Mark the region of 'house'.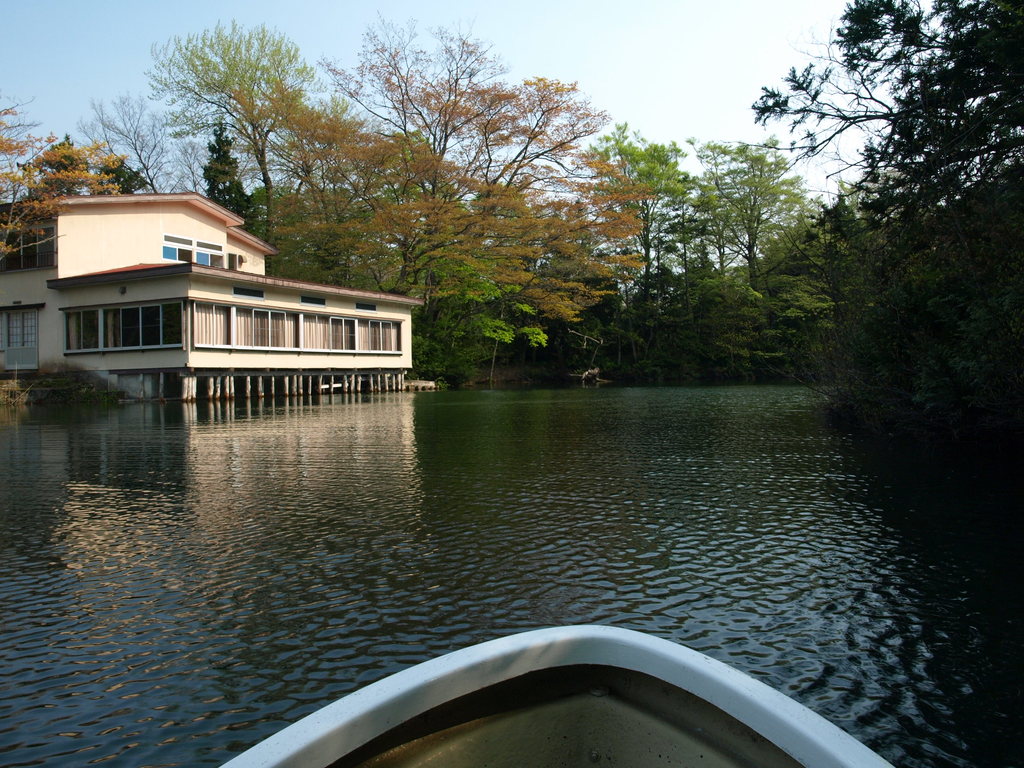
Region: (0,194,420,397).
